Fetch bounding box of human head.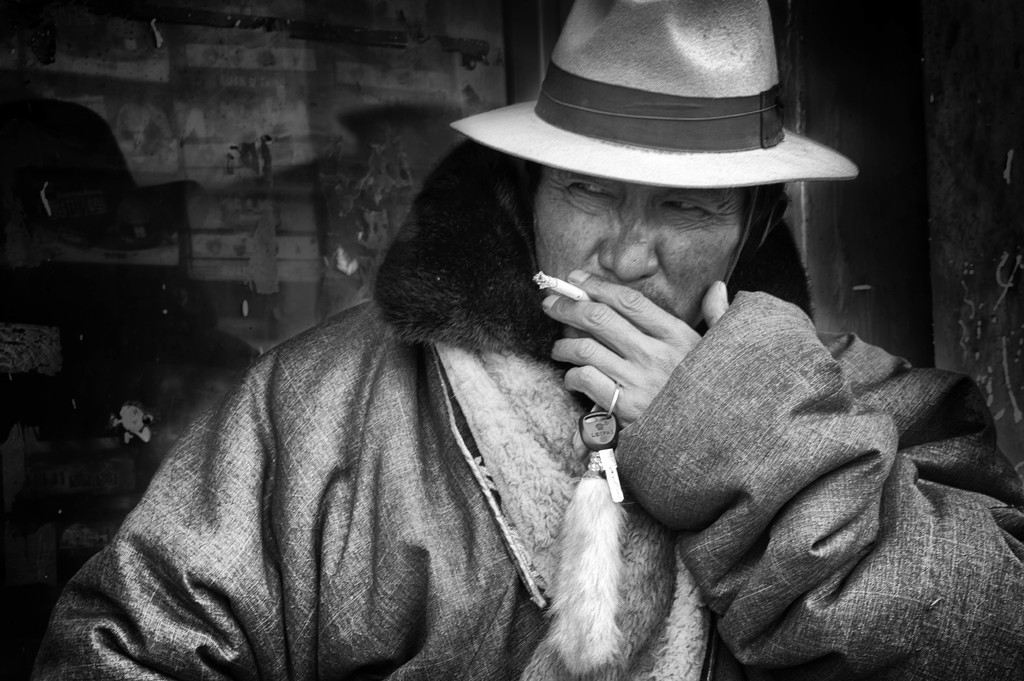
Bbox: pyautogui.locateOnScreen(457, 61, 845, 340).
